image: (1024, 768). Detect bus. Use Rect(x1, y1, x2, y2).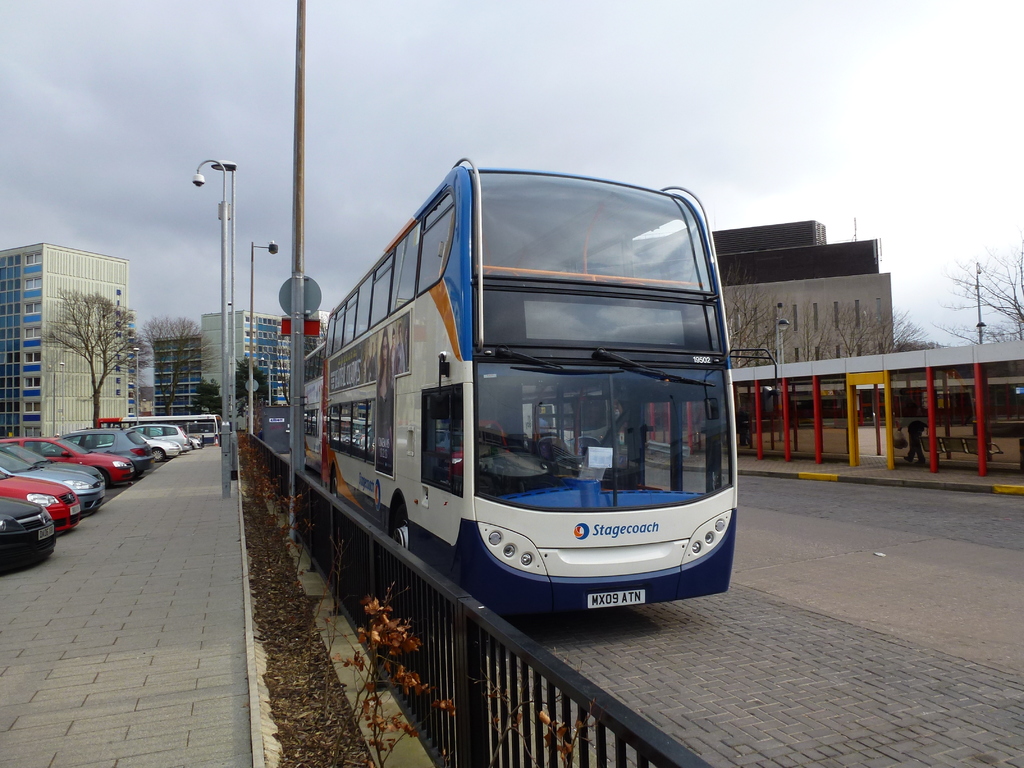
Rect(298, 335, 333, 470).
